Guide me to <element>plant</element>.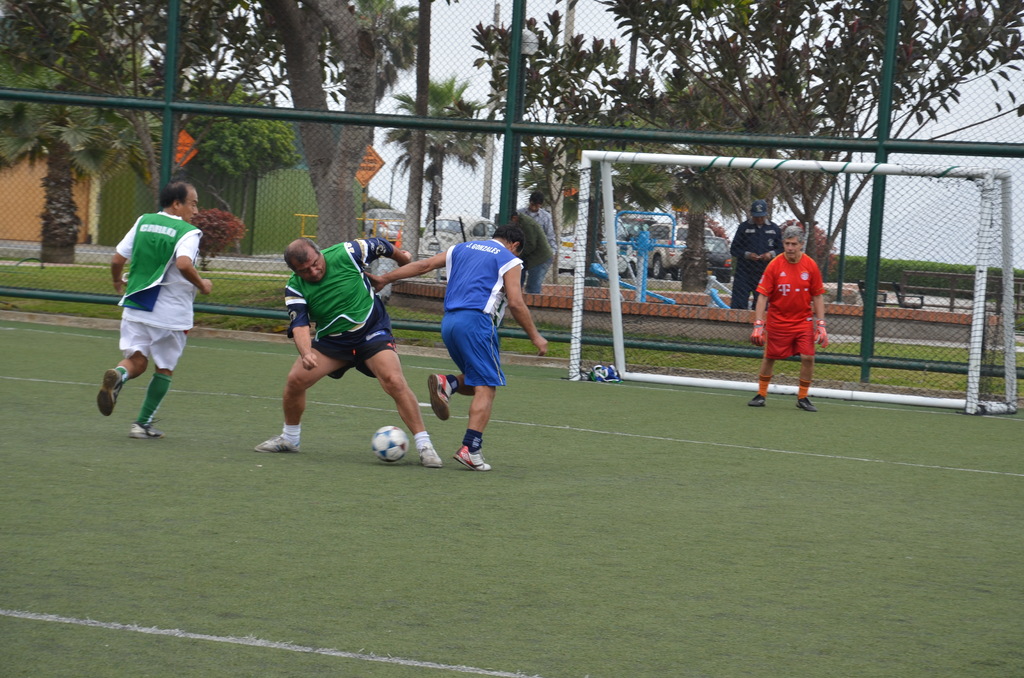
Guidance: <bbox>772, 218, 840, 282</bbox>.
